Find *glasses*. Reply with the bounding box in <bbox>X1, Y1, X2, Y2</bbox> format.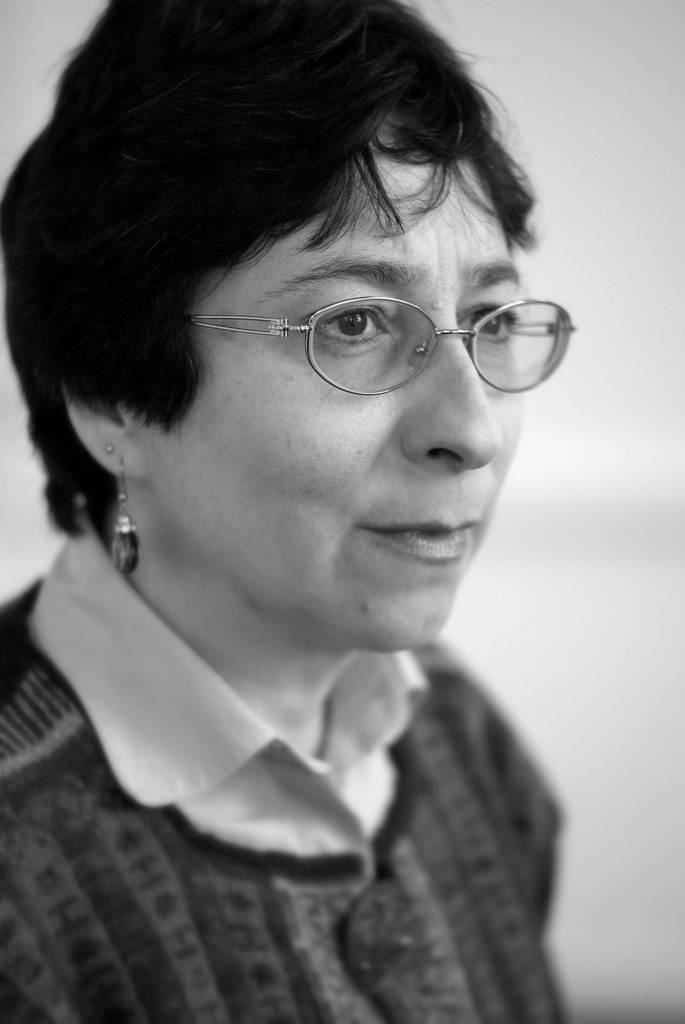
<bbox>145, 260, 574, 394</bbox>.
